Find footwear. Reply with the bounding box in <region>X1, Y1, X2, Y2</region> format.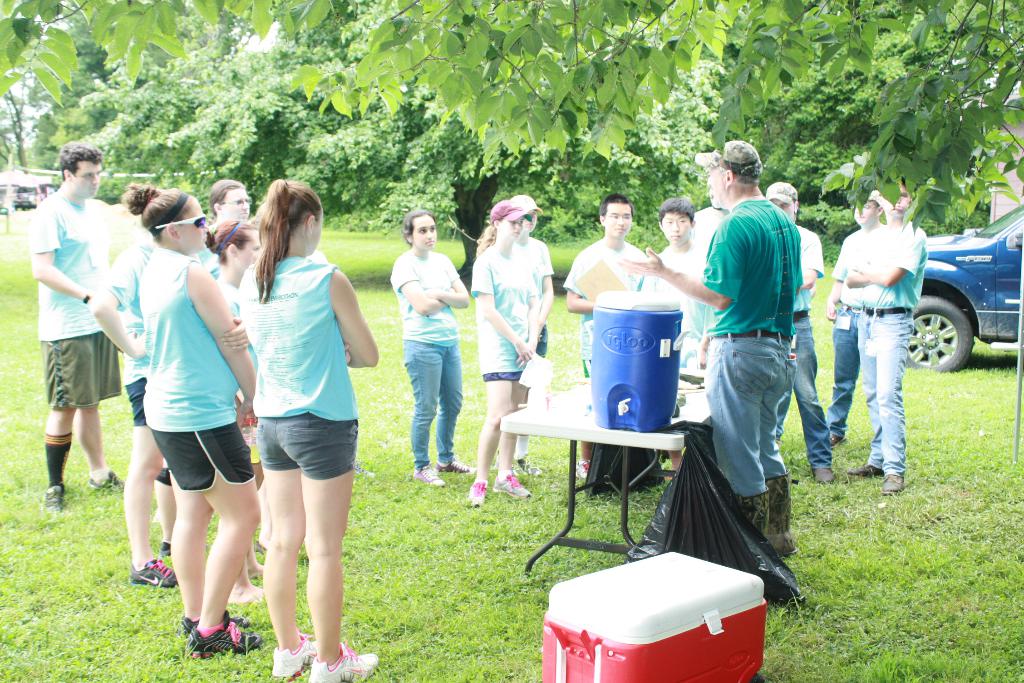
<region>179, 614, 244, 638</region>.
